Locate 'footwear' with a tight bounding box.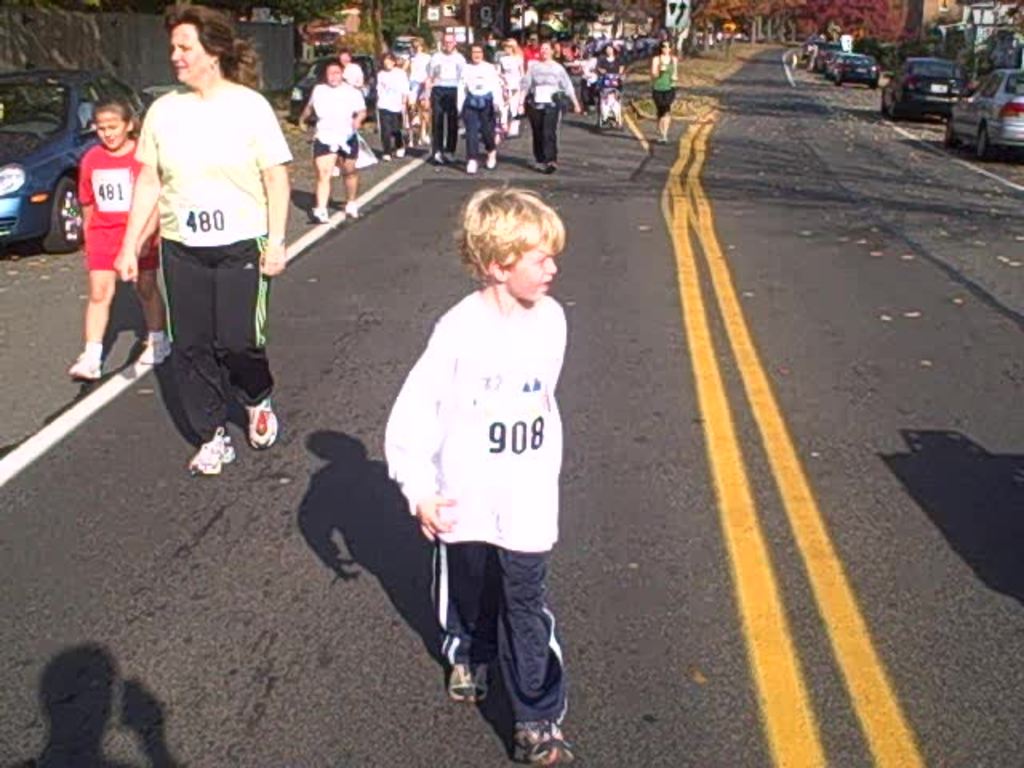
386:150:394:165.
